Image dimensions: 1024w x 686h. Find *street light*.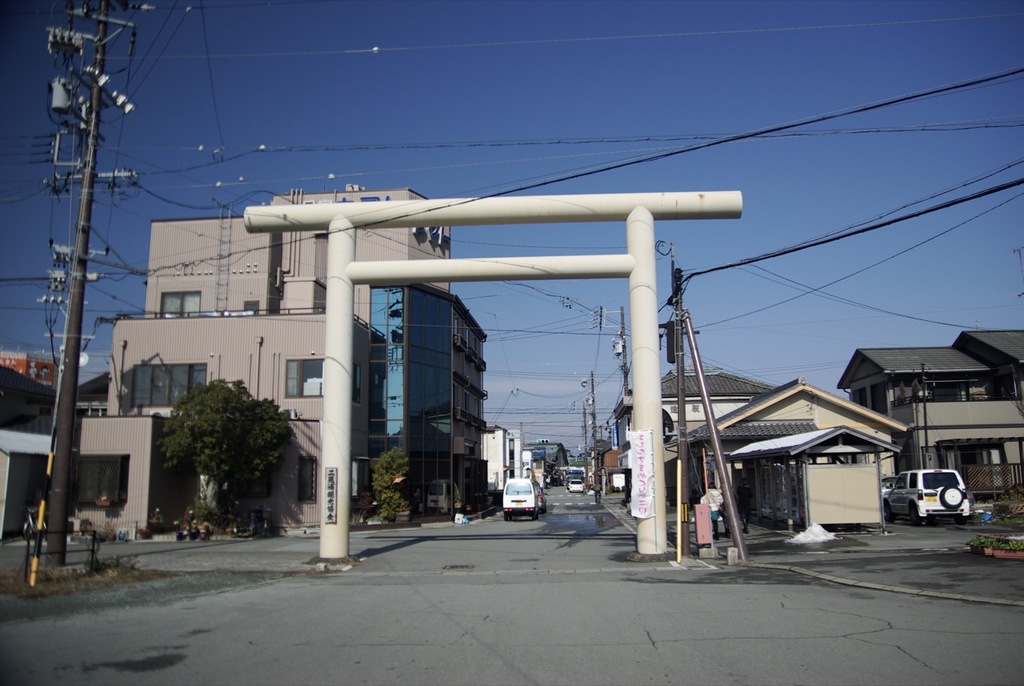
select_region(582, 380, 604, 503).
